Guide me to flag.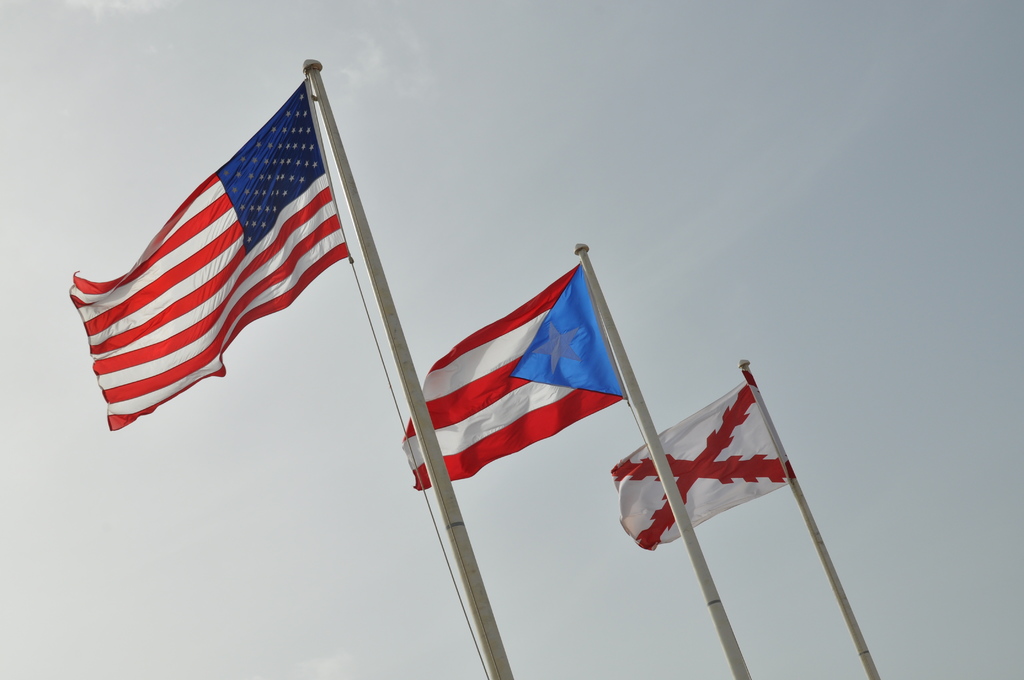
Guidance: 402/257/630/495.
